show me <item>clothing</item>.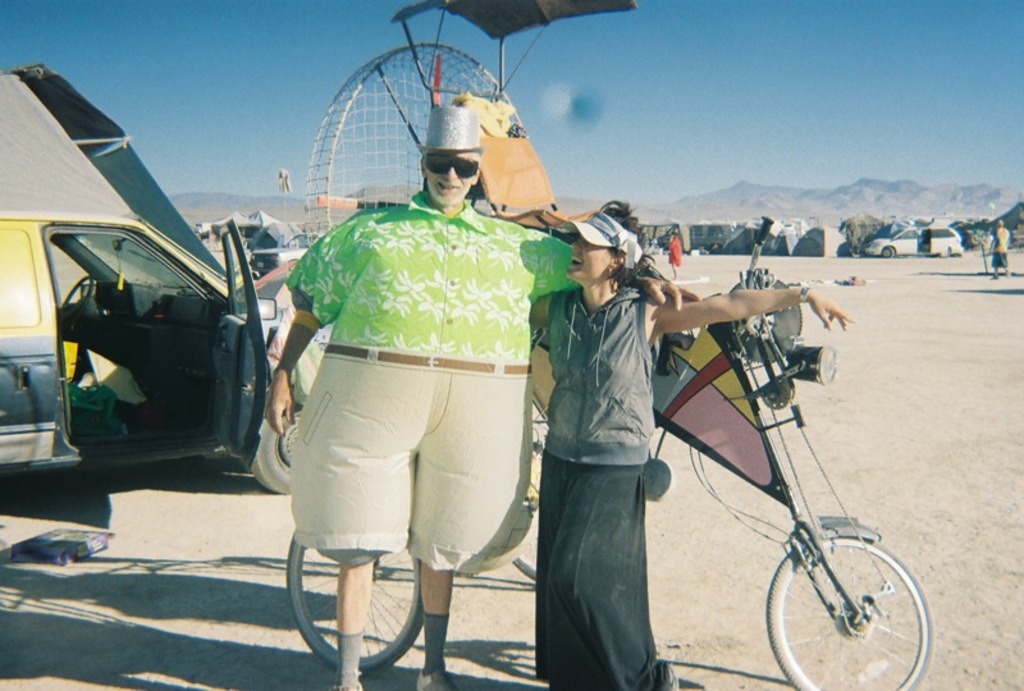
<item>clothing</item> is here: 273, 152, 562, 612.
